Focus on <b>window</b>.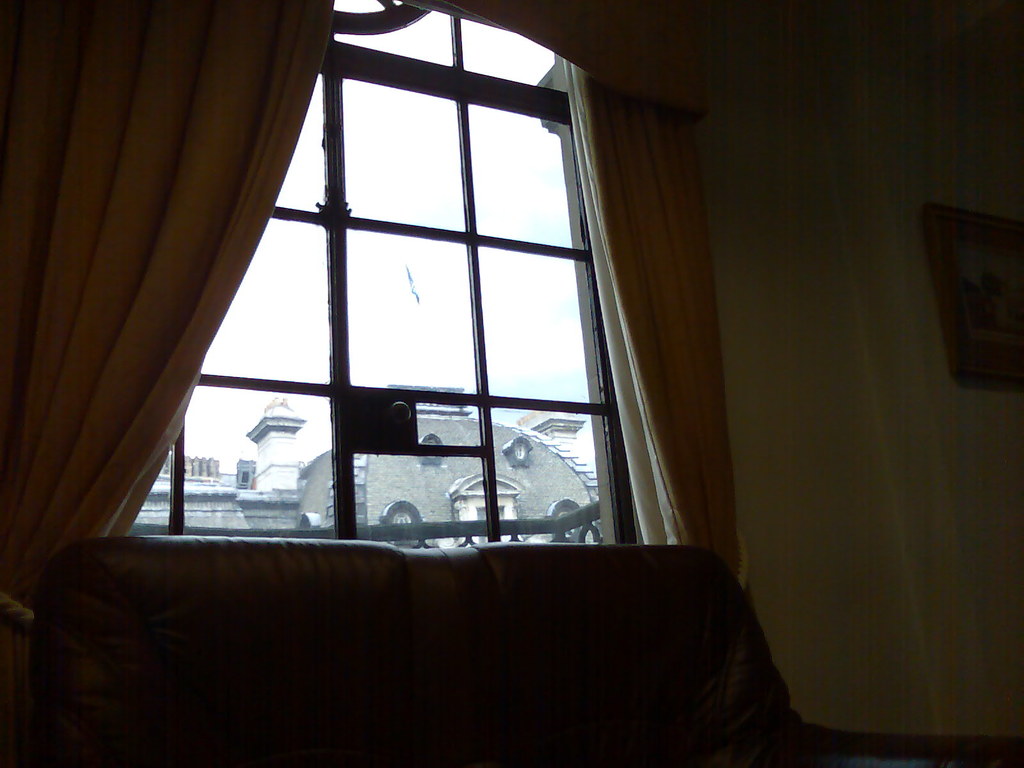
Focused at 127, 0, 619, 554.
